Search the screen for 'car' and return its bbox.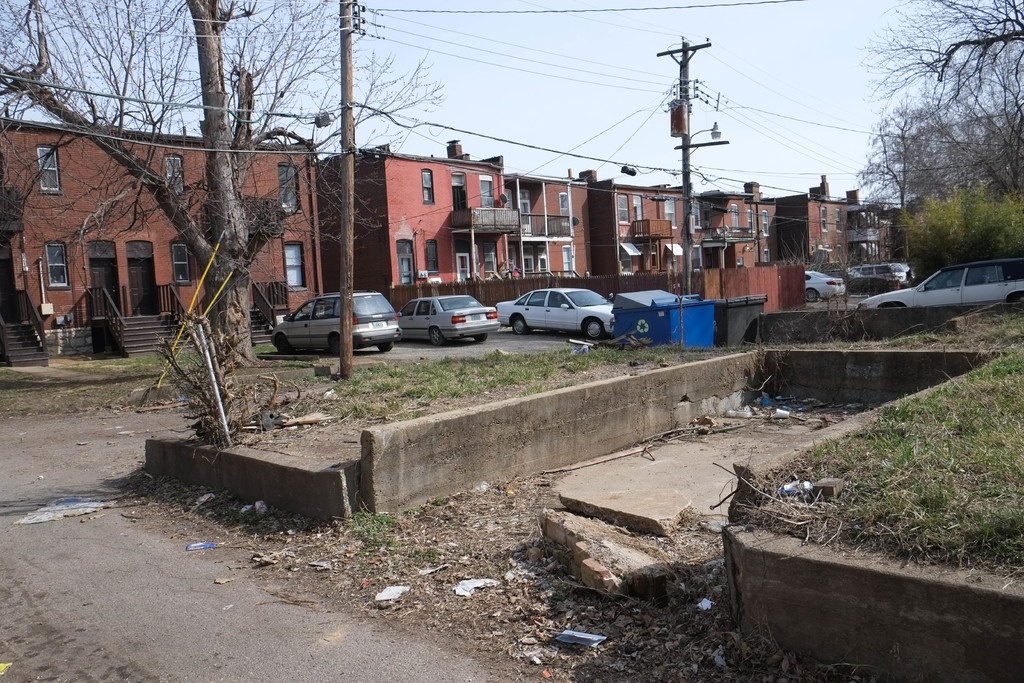
Found: region(493, 283, 614, 338).
